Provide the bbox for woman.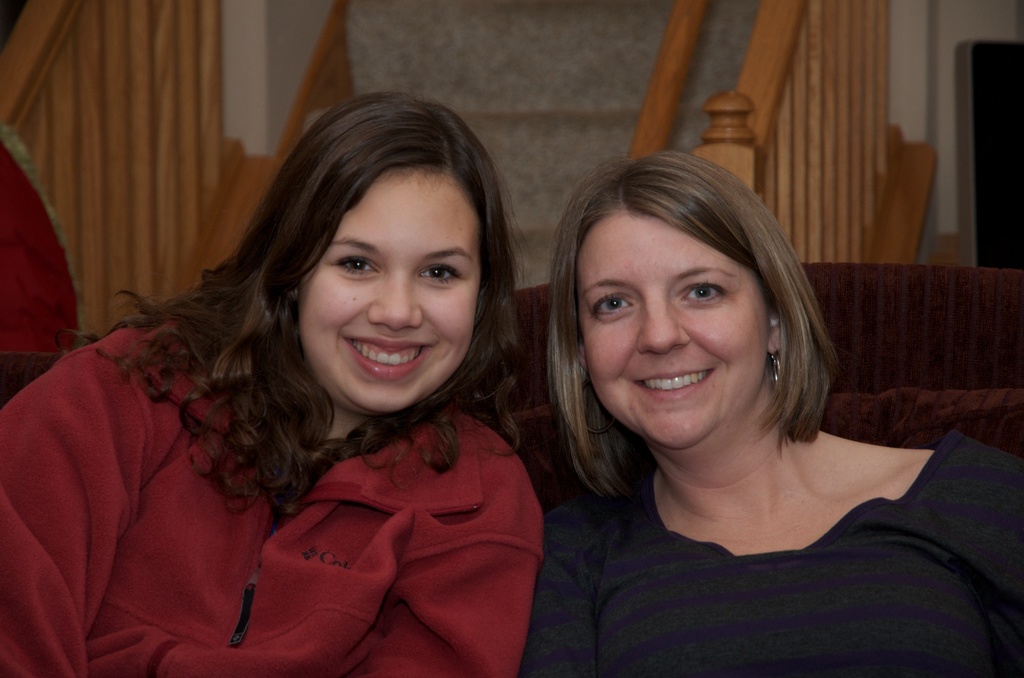
510:148:1023:677.
